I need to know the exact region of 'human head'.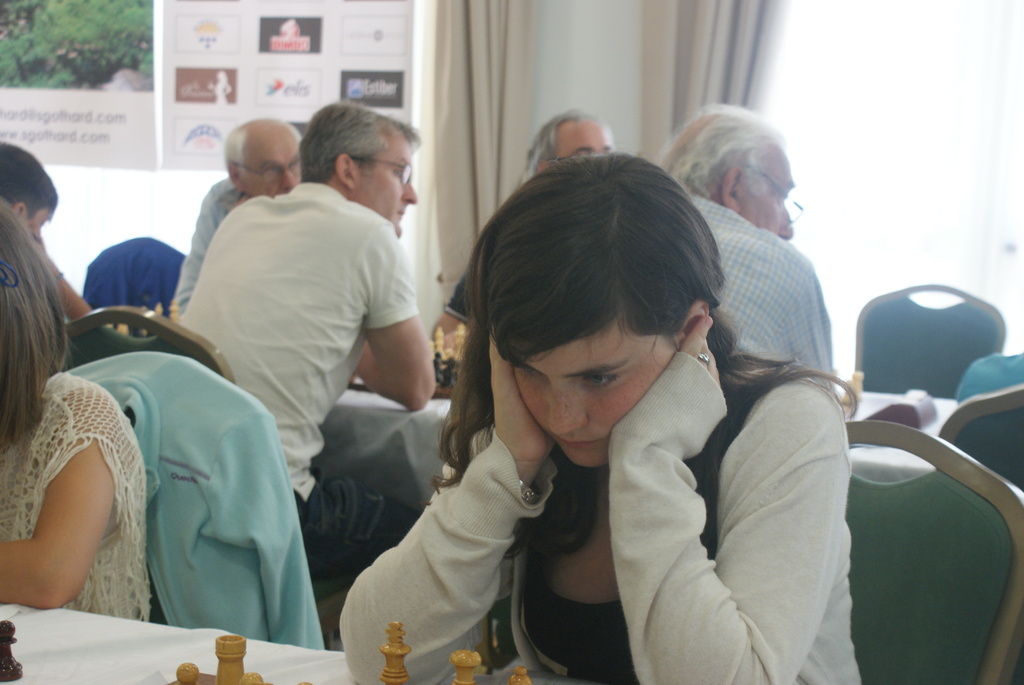
Region: 529:110:612:177.
